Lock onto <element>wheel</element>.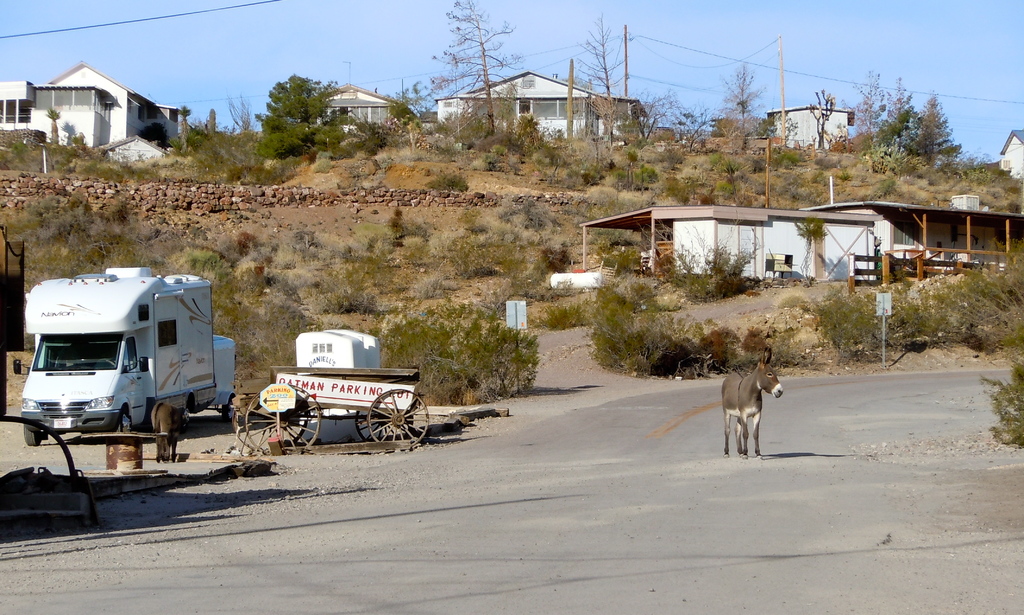
Locked: (left=248, top=381, right=321, bottom=461).
